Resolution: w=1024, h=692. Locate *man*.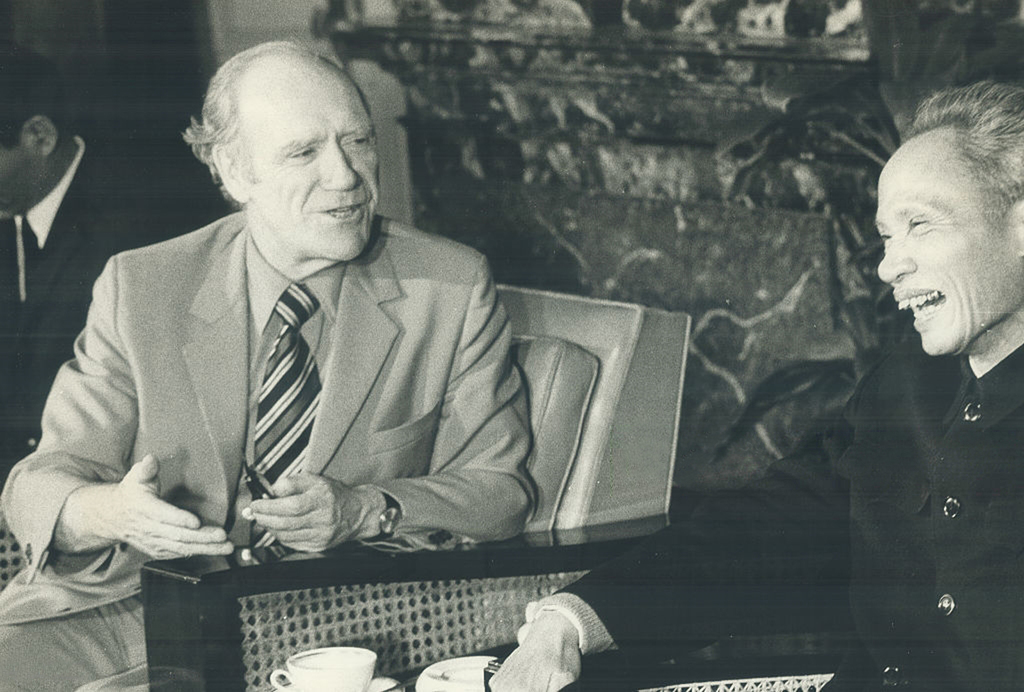
rect(497, 73, 1023, 691).
